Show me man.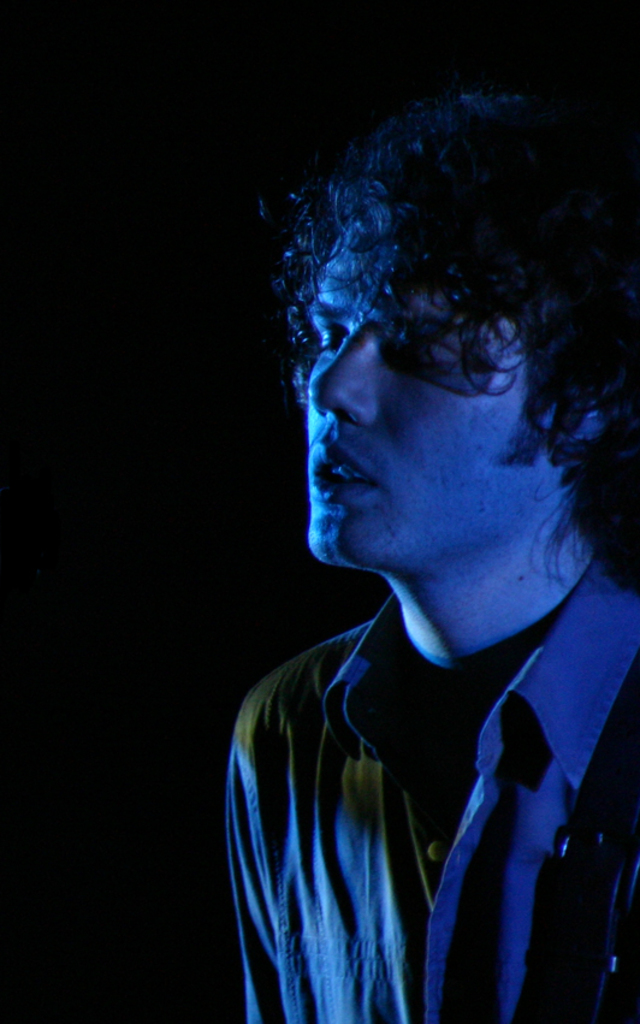
man is here: rect(235, 85, 639, 1023).
